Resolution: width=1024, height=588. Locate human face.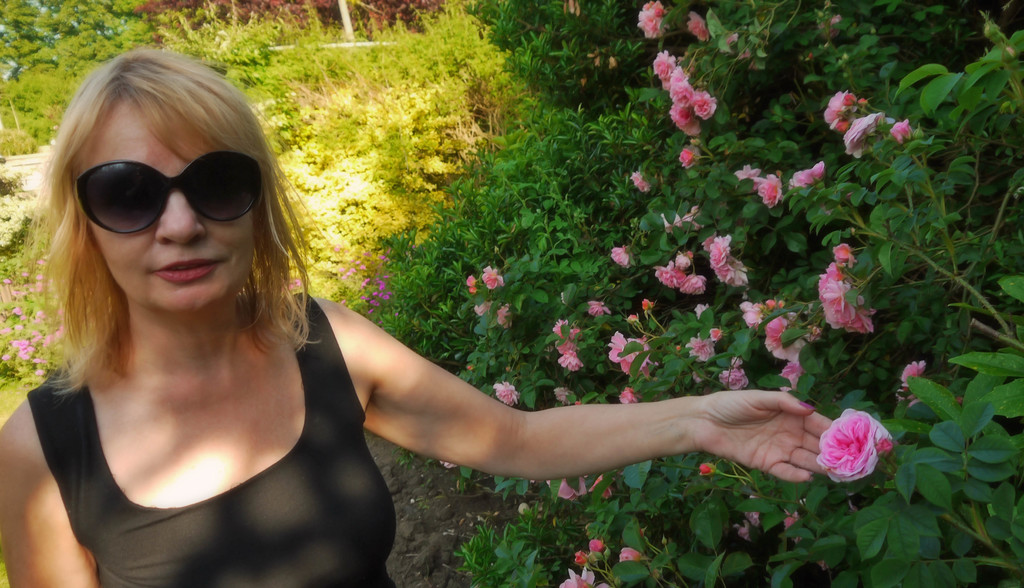
crop(99, 99, 259, 313).
